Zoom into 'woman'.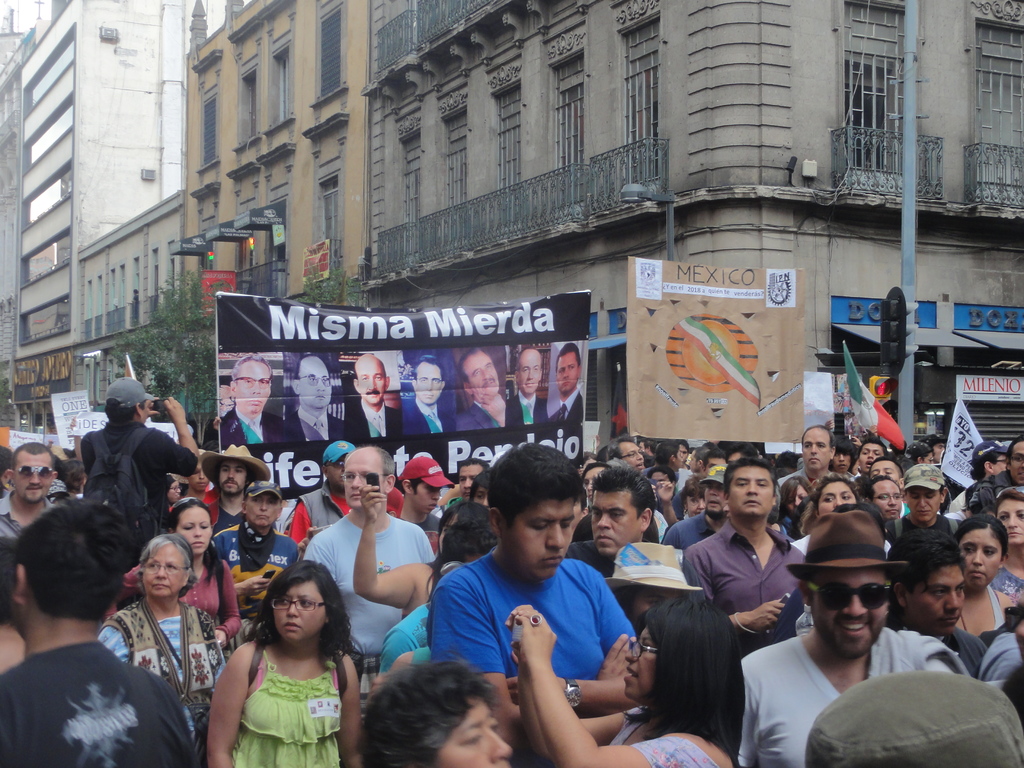
Zoom target: detection(348, 483, 496, 617).
